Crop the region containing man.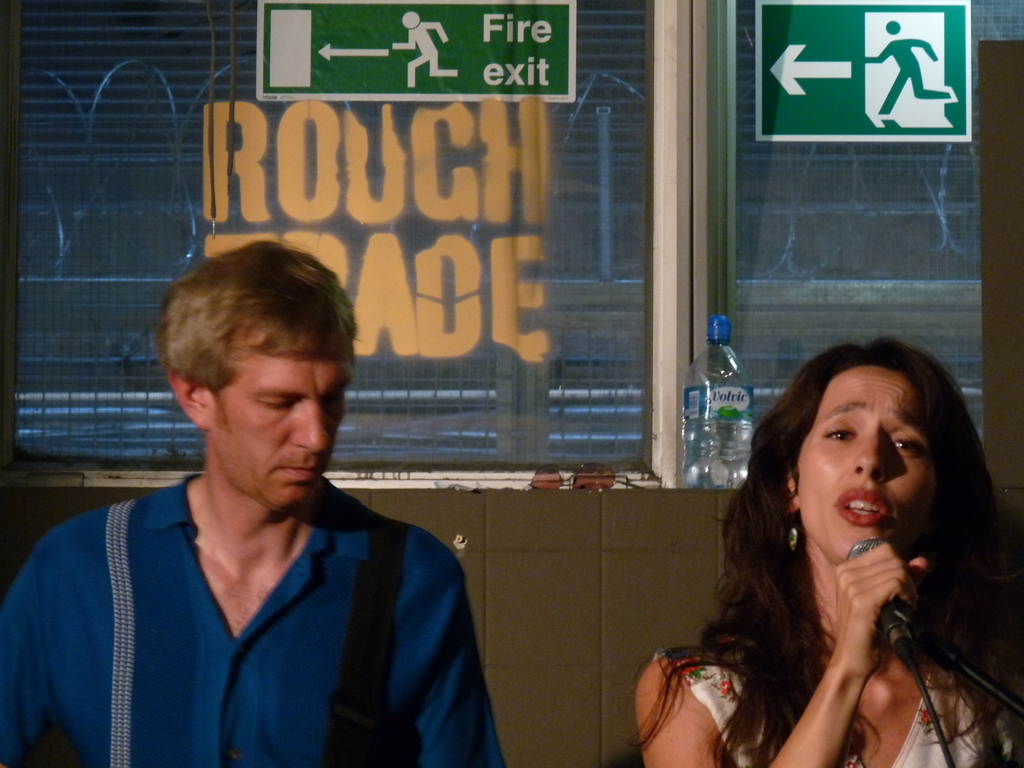
Crop region: [left=27, top=244, right=513, bottom=751].
